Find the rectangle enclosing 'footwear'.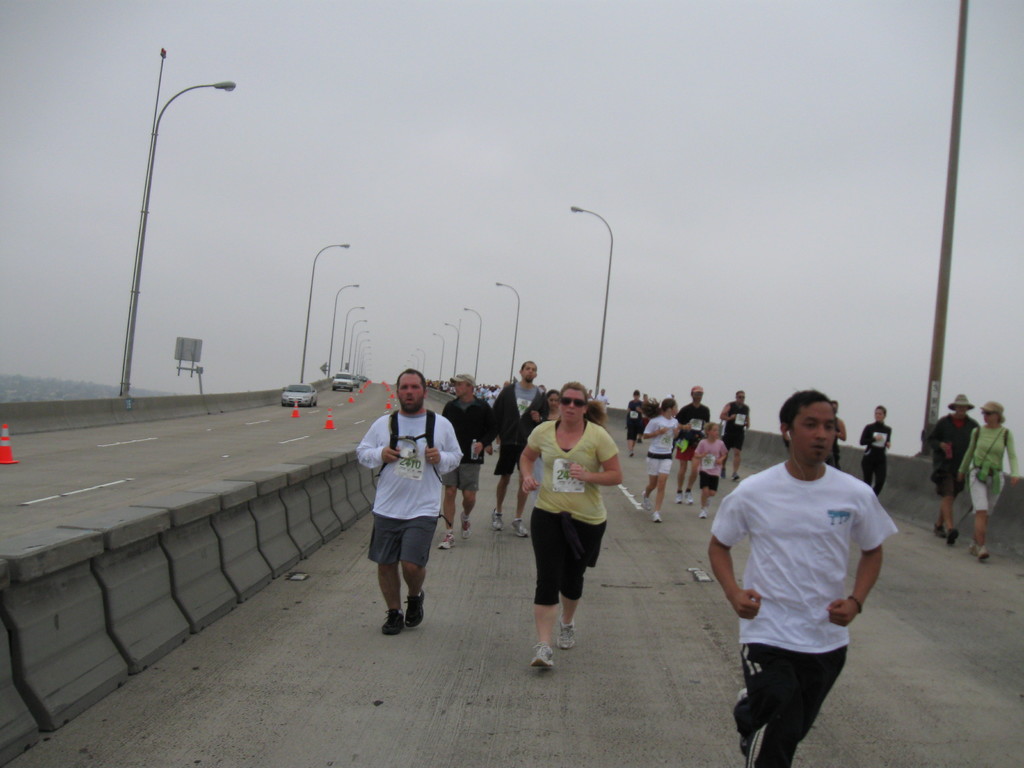
438 529 456 550.
